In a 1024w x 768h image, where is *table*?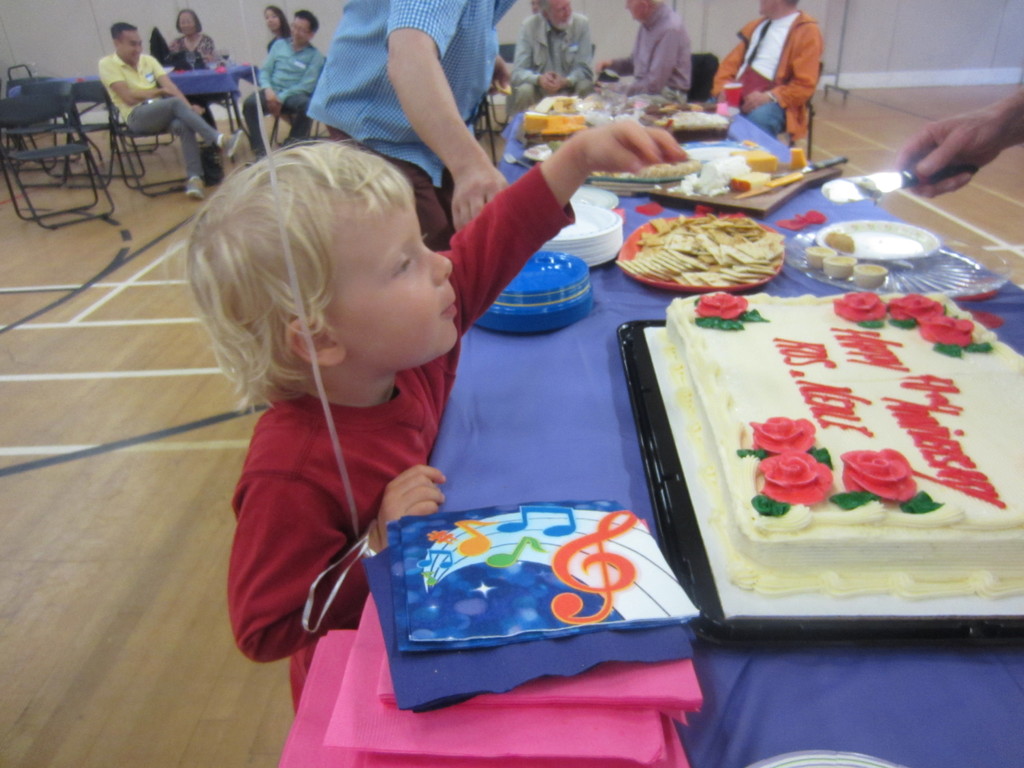
x1=6 y1=61 x2=255 y2=162.
